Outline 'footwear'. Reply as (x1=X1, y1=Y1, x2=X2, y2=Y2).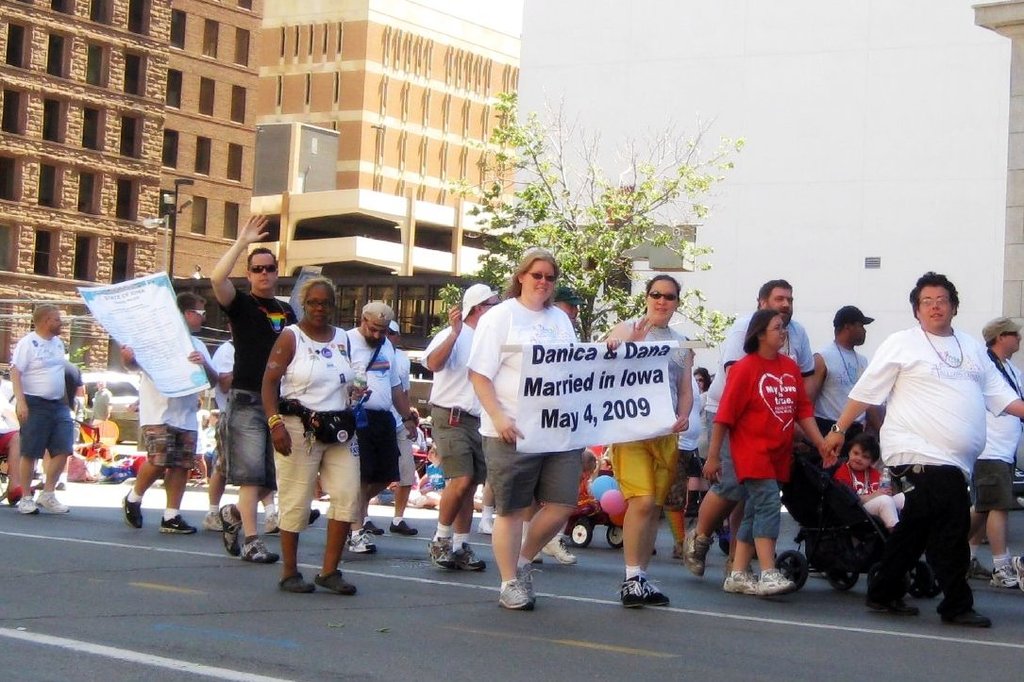
(x1=476, y1=521, x2=495, y2=533).
